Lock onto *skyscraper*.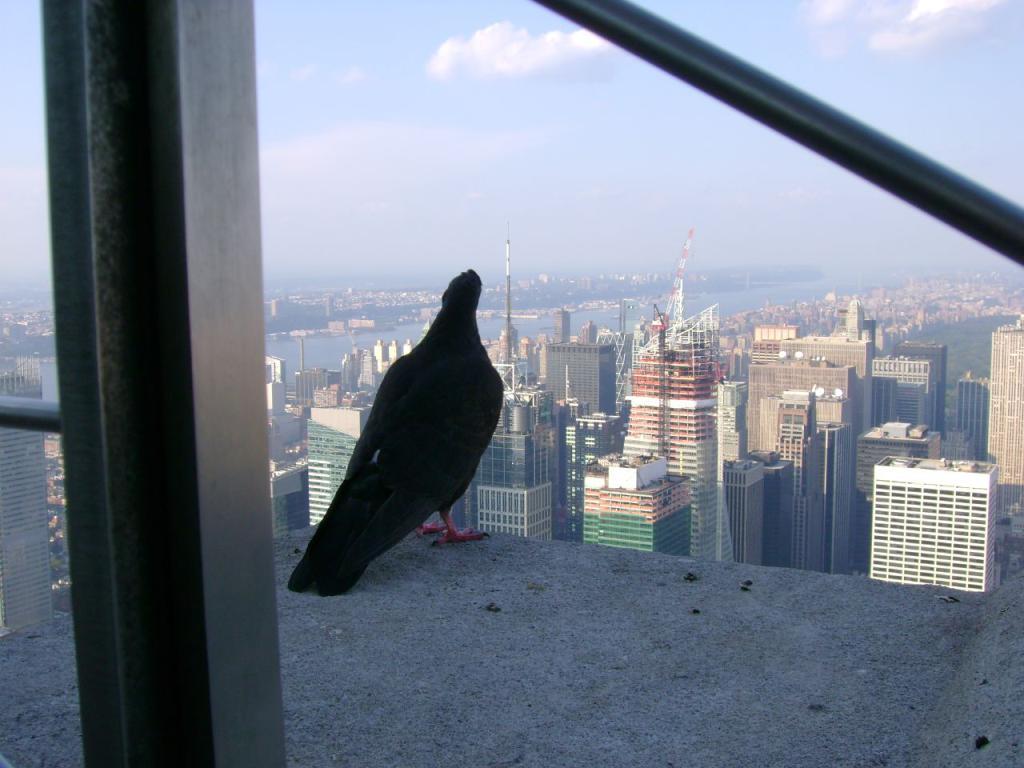
Locked: detection(303, 405, 370, 530).
